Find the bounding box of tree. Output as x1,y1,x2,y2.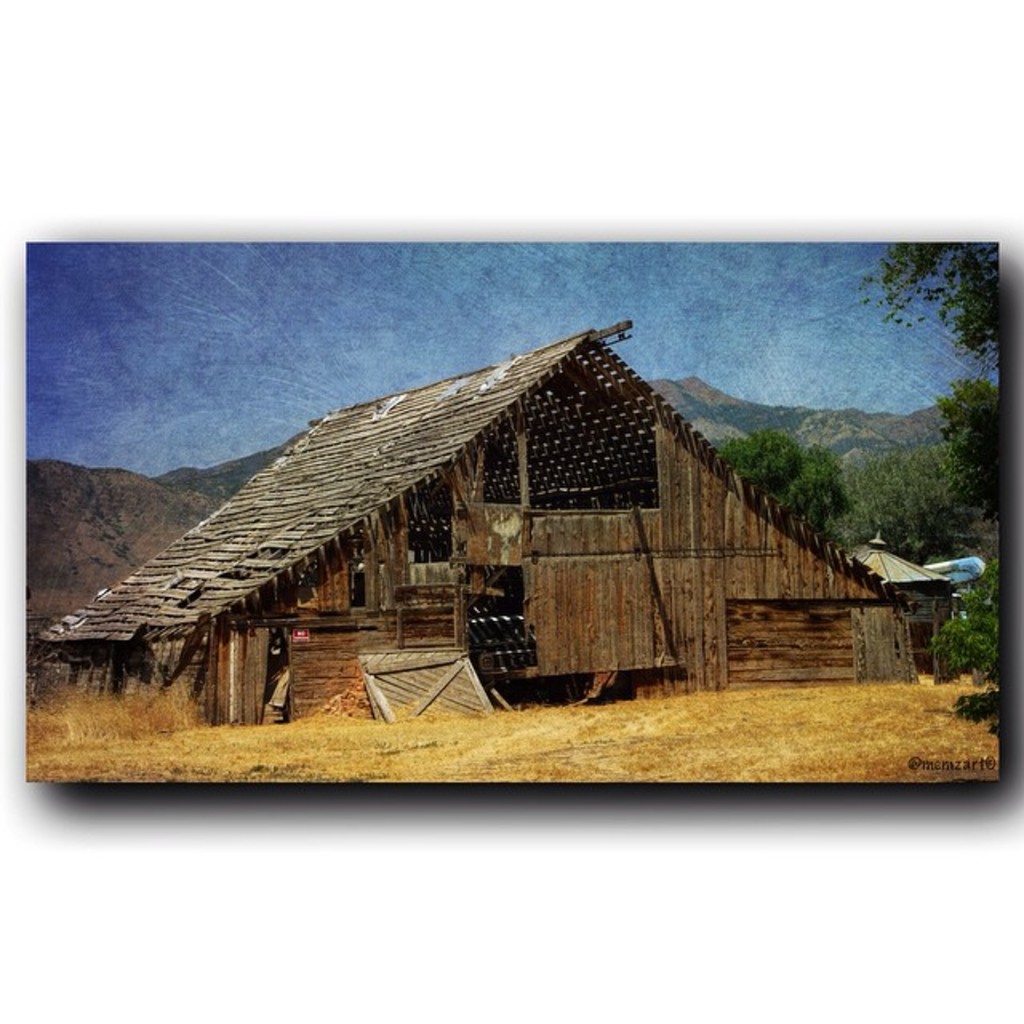
934,358,1005,496.
